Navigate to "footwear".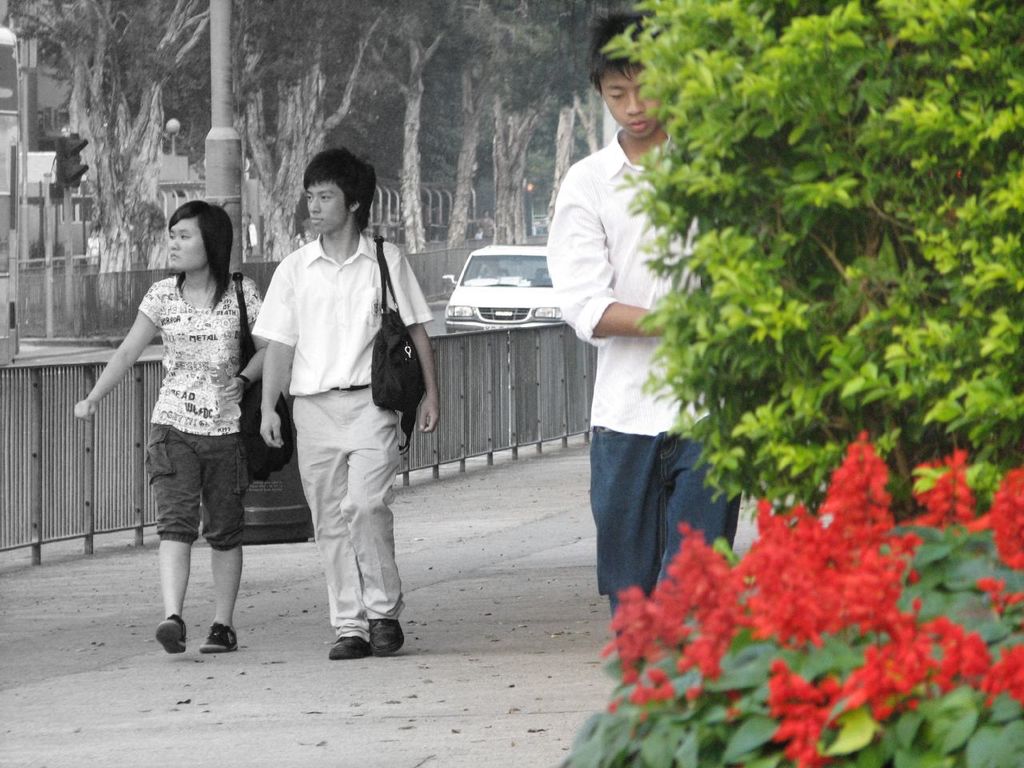
Navigation target: (x1=202, y1=622, x2=238, y2=658).
